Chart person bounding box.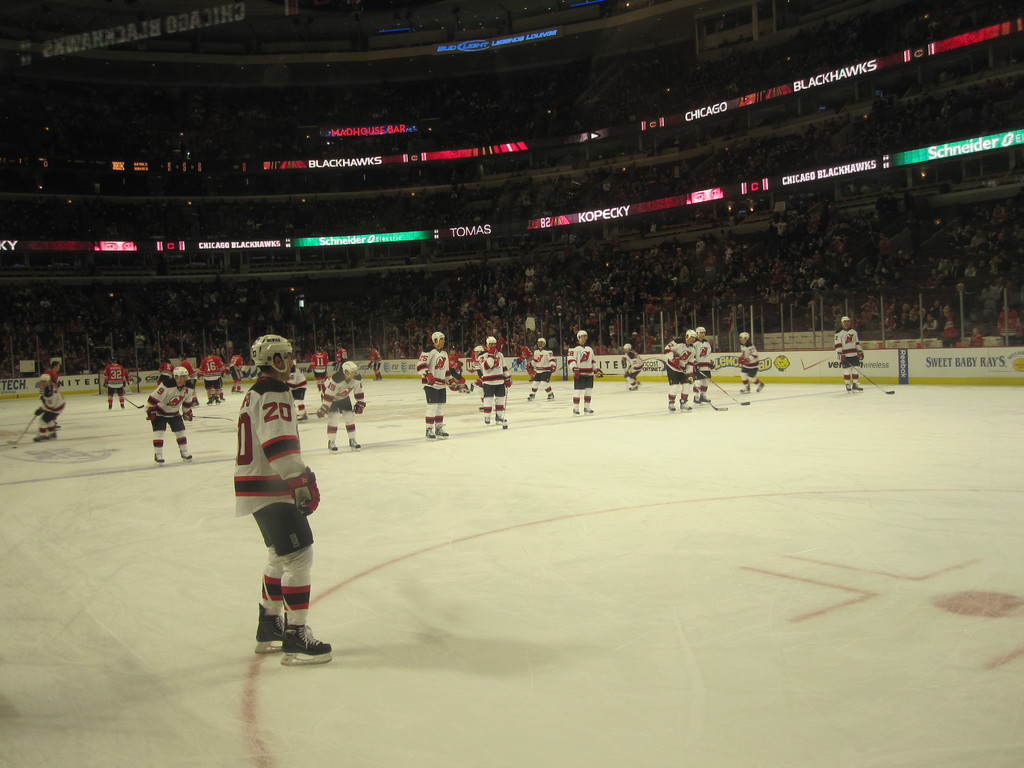
Charted: x1=333, y1=342, x2=348, y2=372.
